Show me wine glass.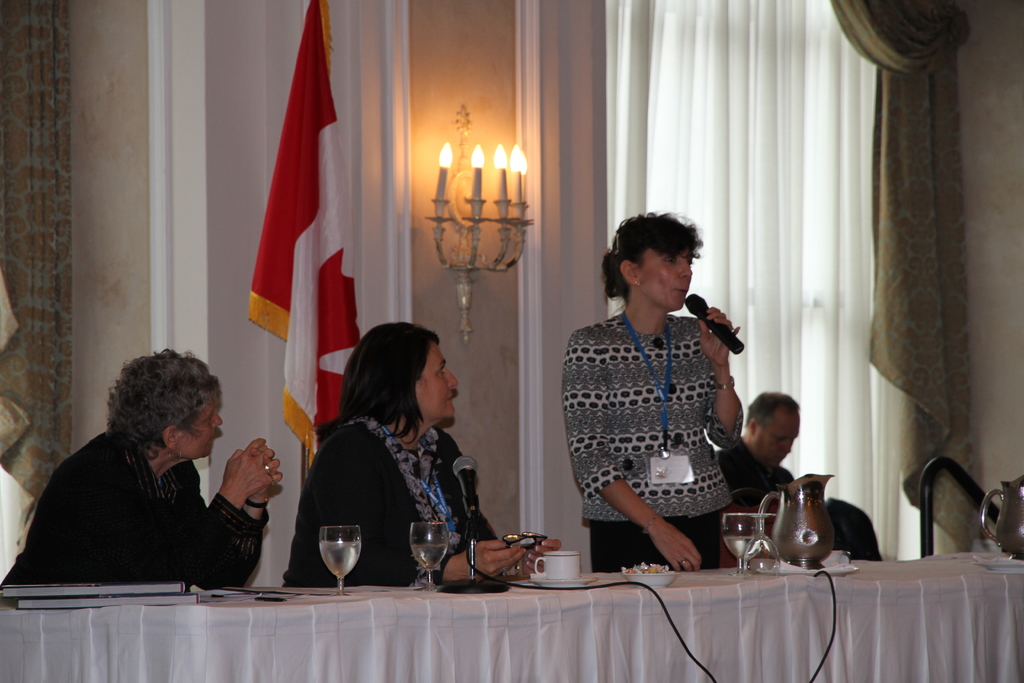
wine glass is here: <box>412,519,448,595</box>.
